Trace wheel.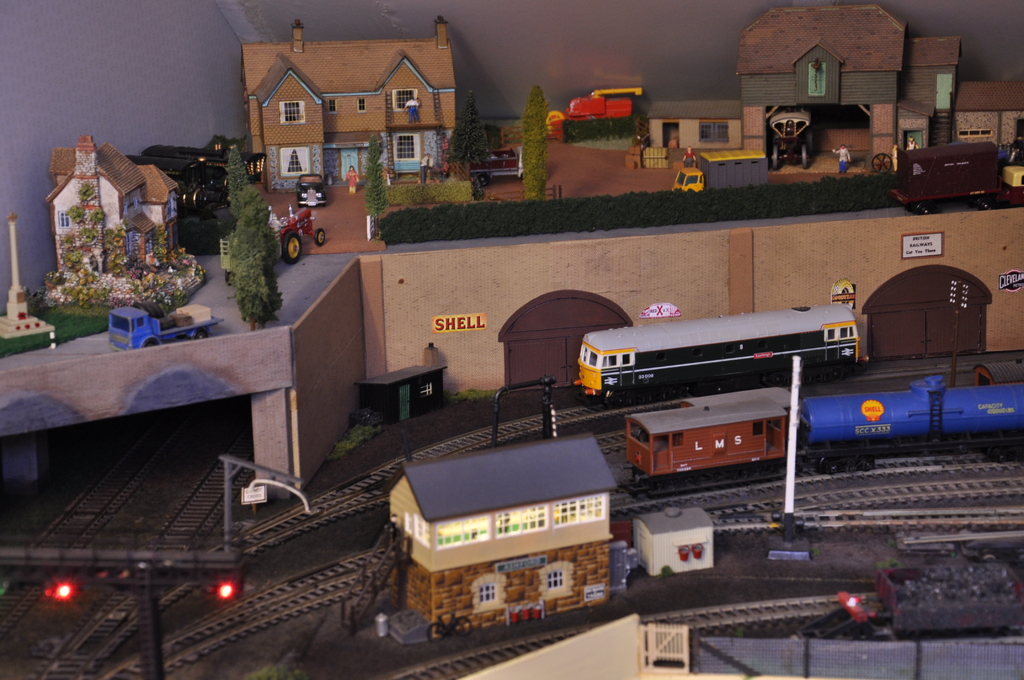
Traced to (817,458,829,474).
